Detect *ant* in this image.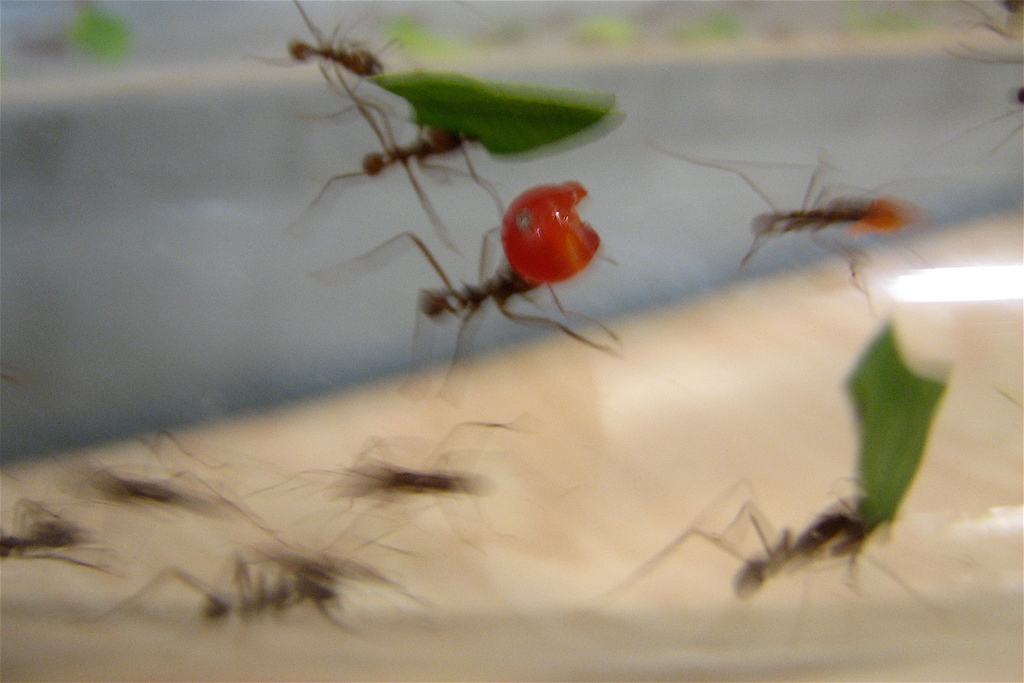
Detection: <bbox>0, 488, 131, 575</bbox>.
